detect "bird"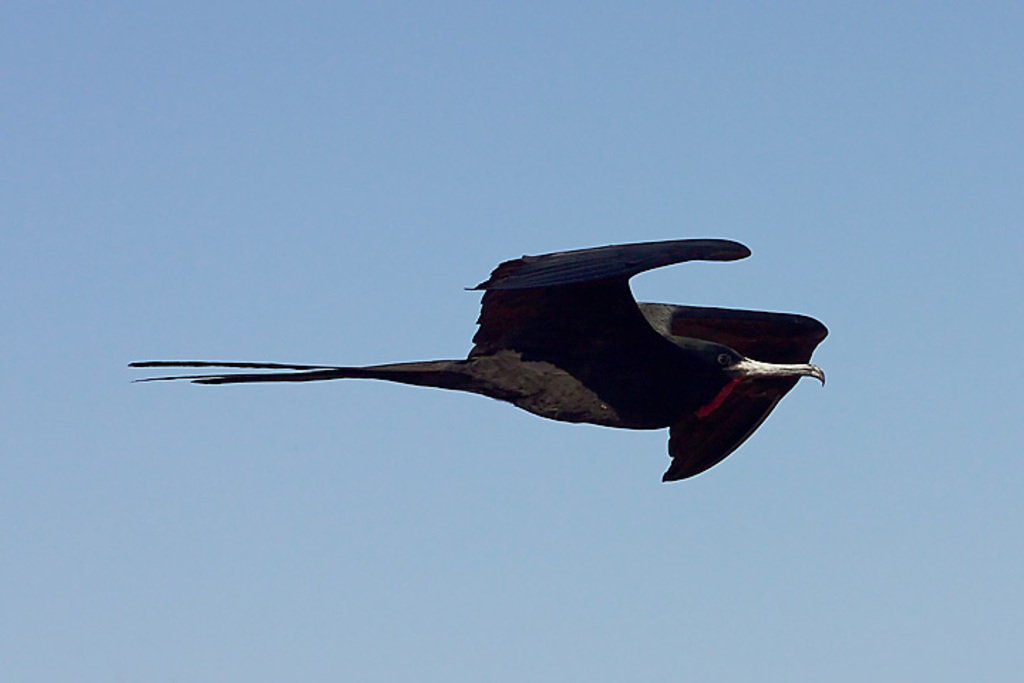
x1=119 y1=232 x2=805 y2=487
